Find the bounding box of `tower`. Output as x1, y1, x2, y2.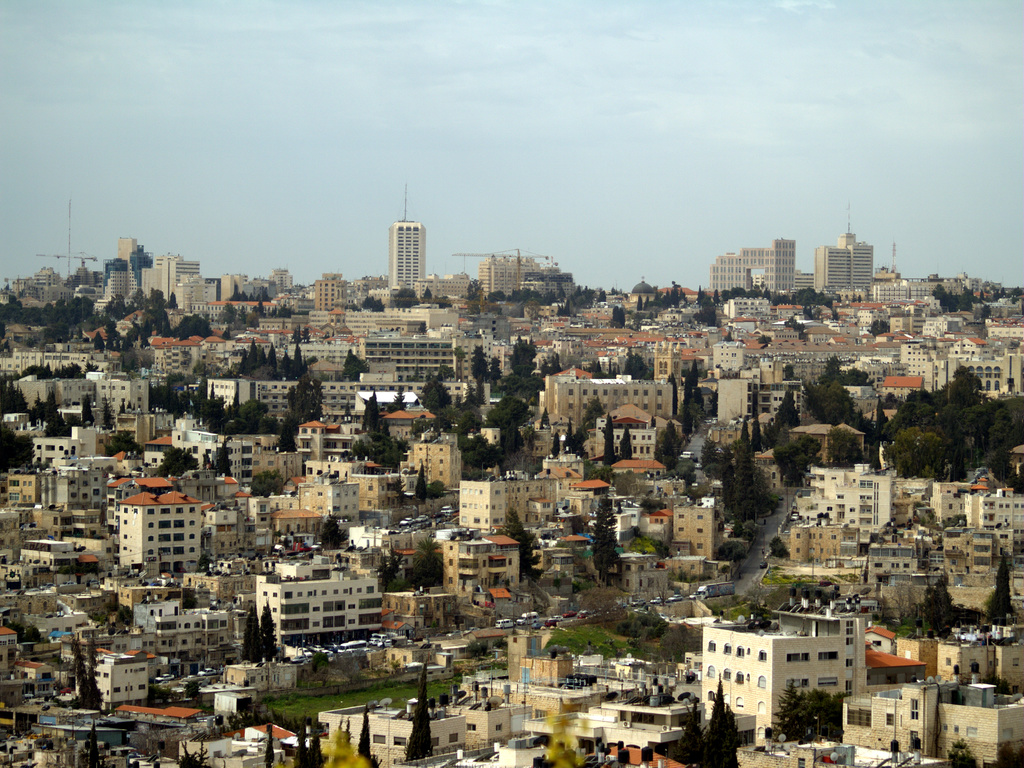
806, 208, 875, 295.
